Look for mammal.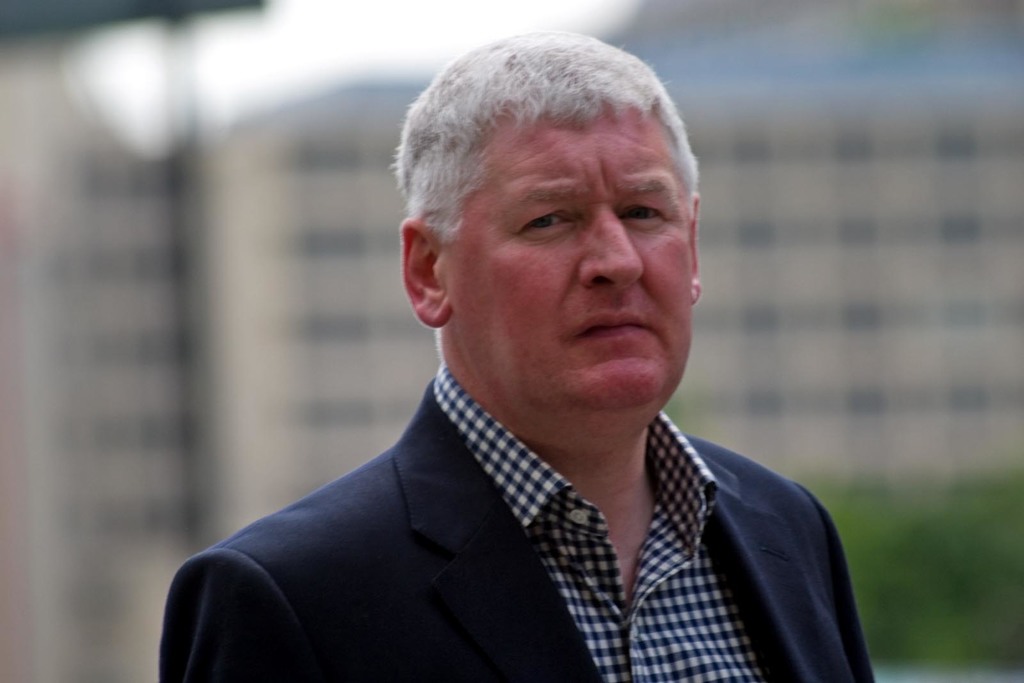
Found: [109, 35, 929, 682].
